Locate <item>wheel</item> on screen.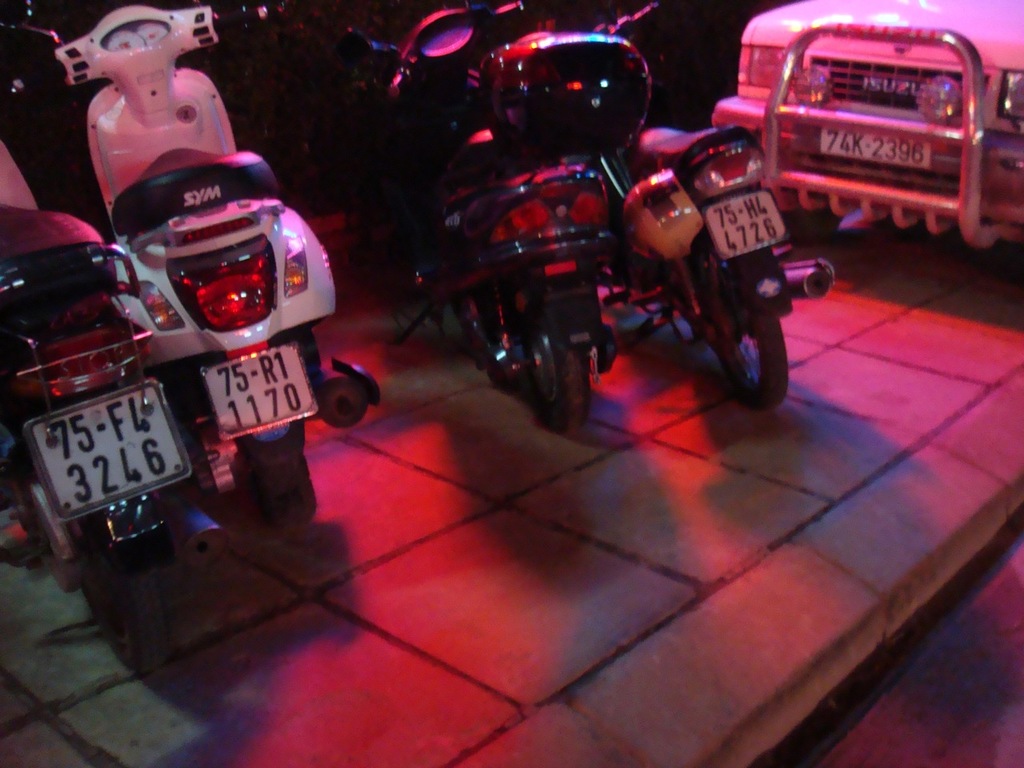
On screen at Rect(70, 522, 175, 678).
